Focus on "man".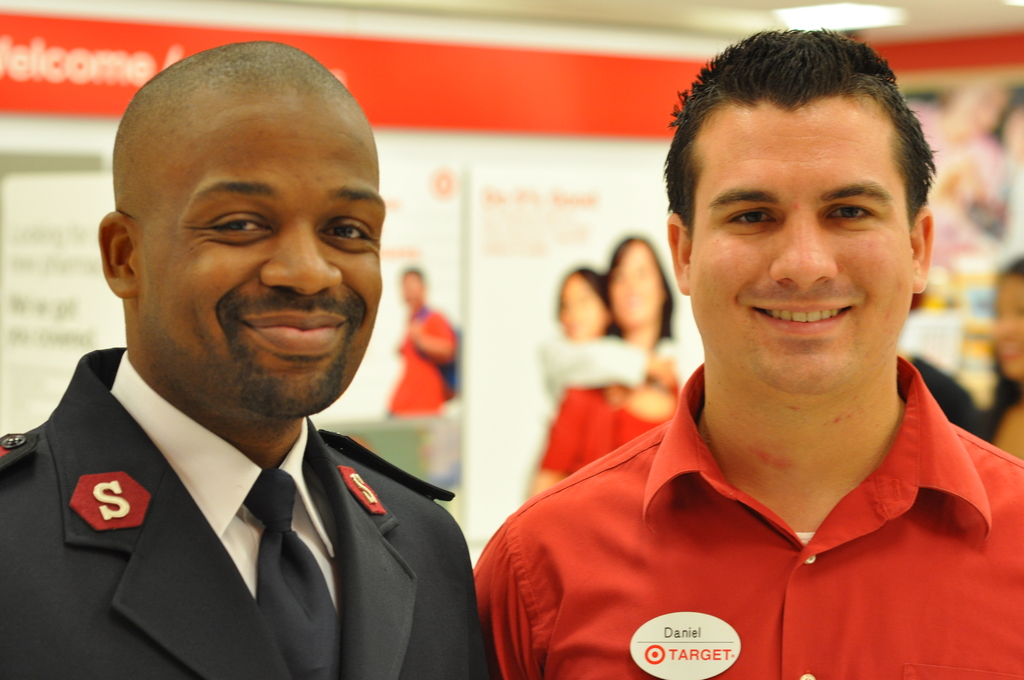
Focused at l=472, t=23, r=1022, b=679.
